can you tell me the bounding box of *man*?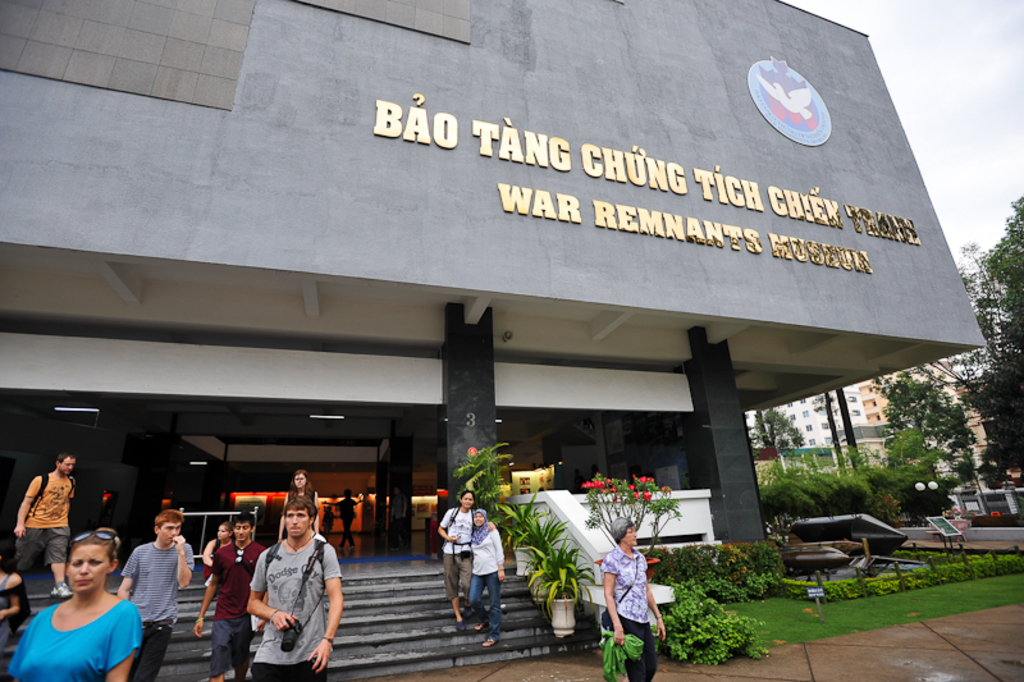
{"x1": 115, "y1": 507, "x2": 195, "y2": 681}.
